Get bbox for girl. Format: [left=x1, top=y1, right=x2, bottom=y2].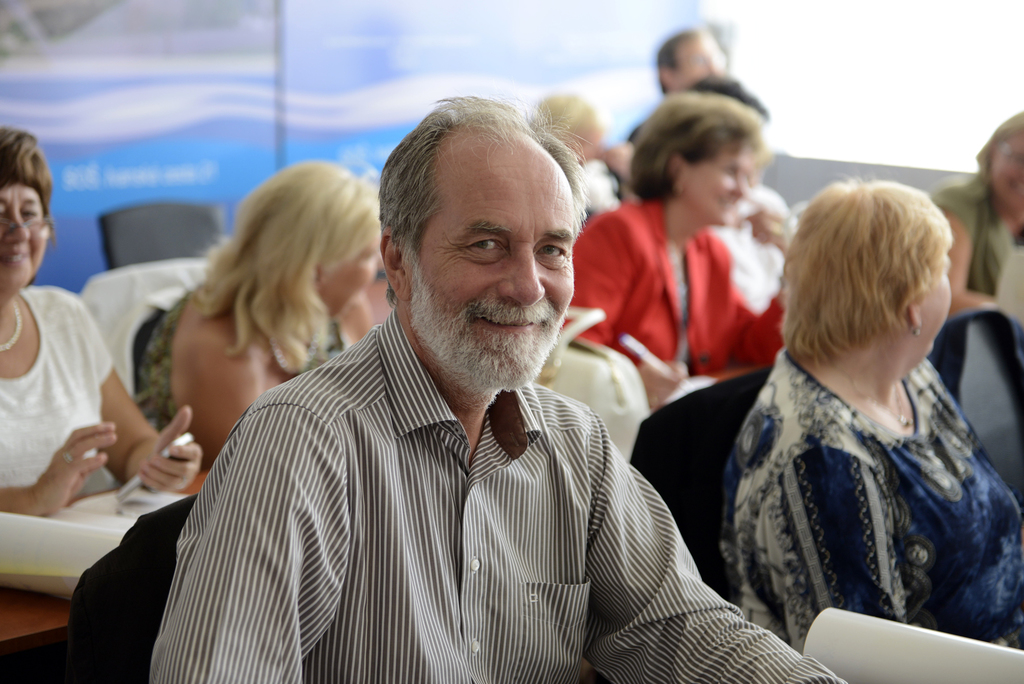
[left=579, top=95, right=781, bottom=403].
